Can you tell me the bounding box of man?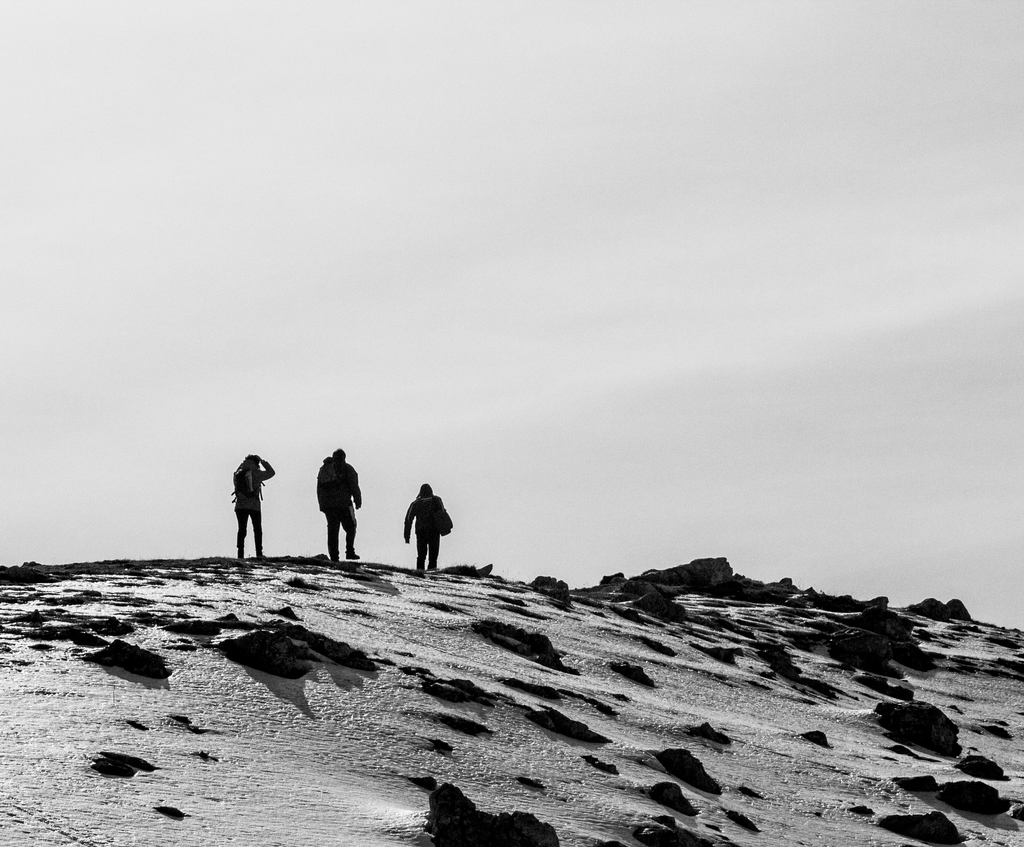
399/477/452/571.
